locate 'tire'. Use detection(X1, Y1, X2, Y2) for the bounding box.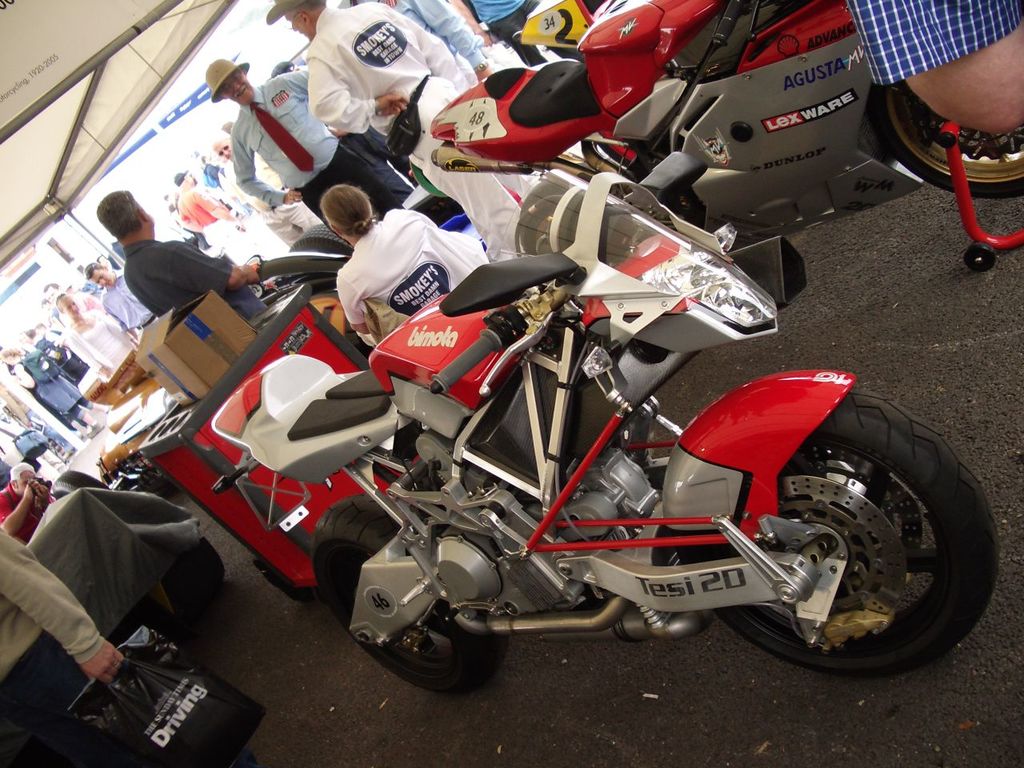
detection(288, 226, 356, 254).
